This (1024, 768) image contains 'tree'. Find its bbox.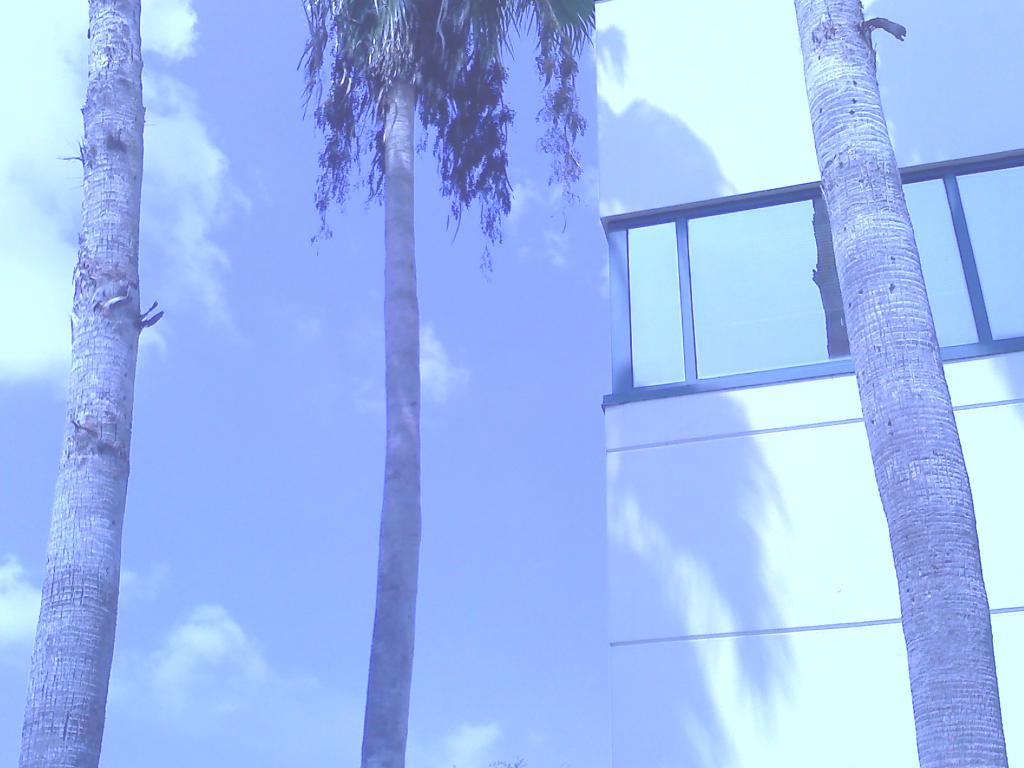
crop(792, 0, 1013, 767).
